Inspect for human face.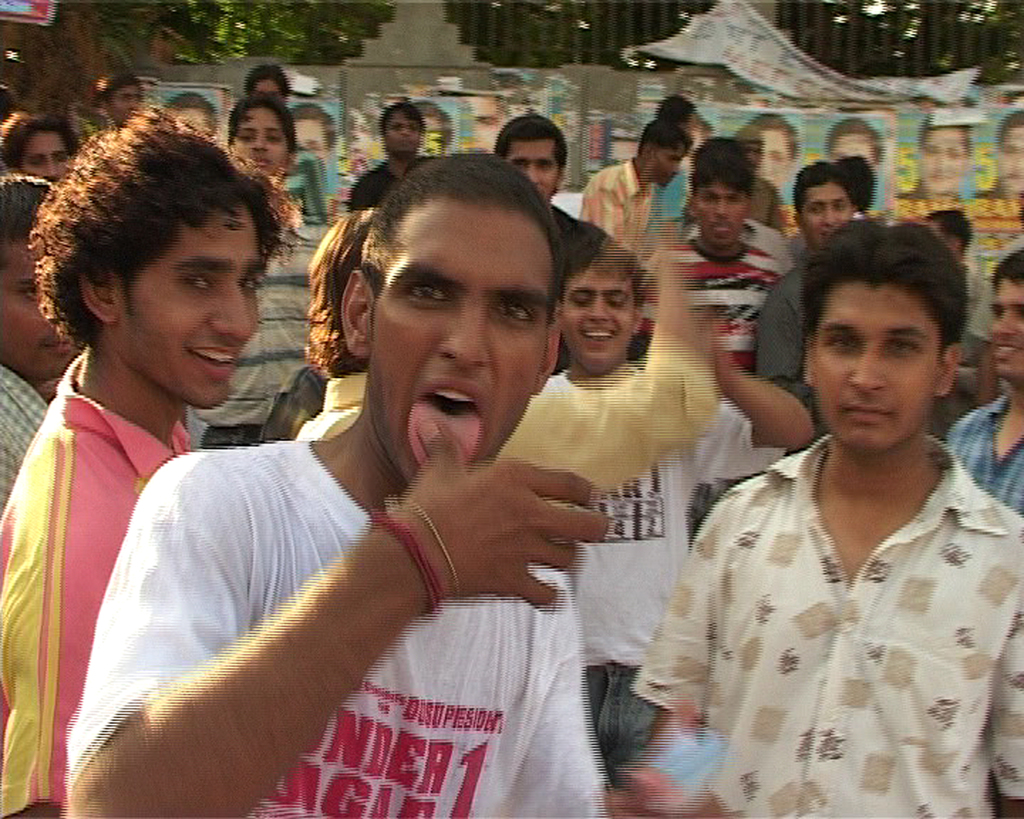
Inspection: (494,136,554,202).
